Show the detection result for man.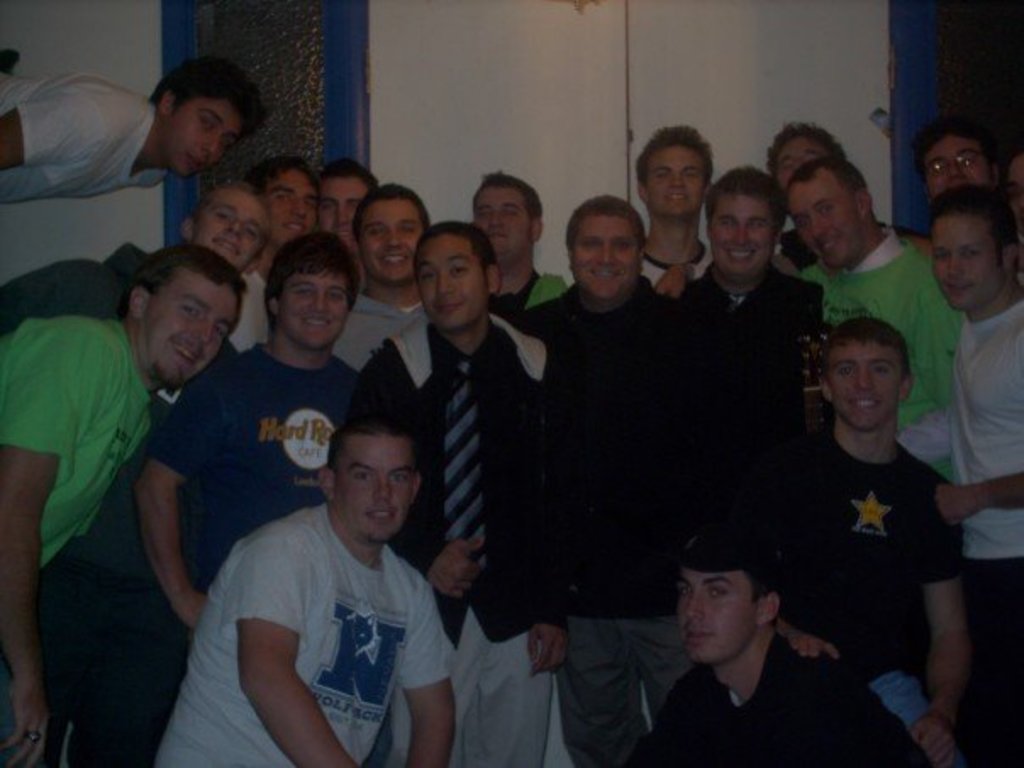
bbox(758, 117, 853, 280).
